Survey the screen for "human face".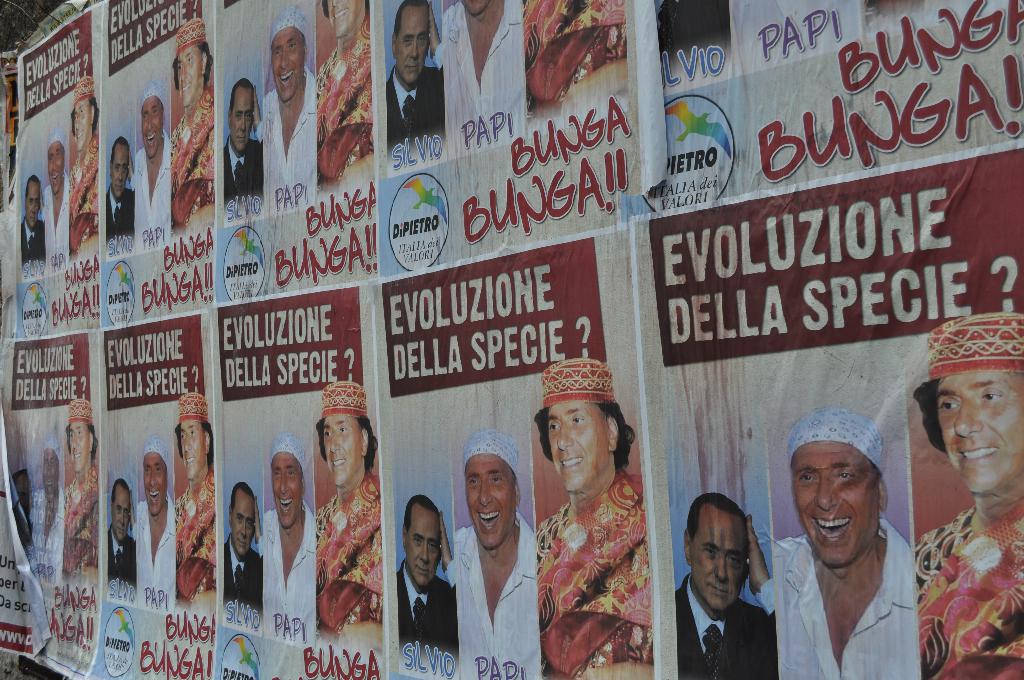
Survey found: {"x1": 404, "y1": 509, "x2": 440, "y2": 587}.
